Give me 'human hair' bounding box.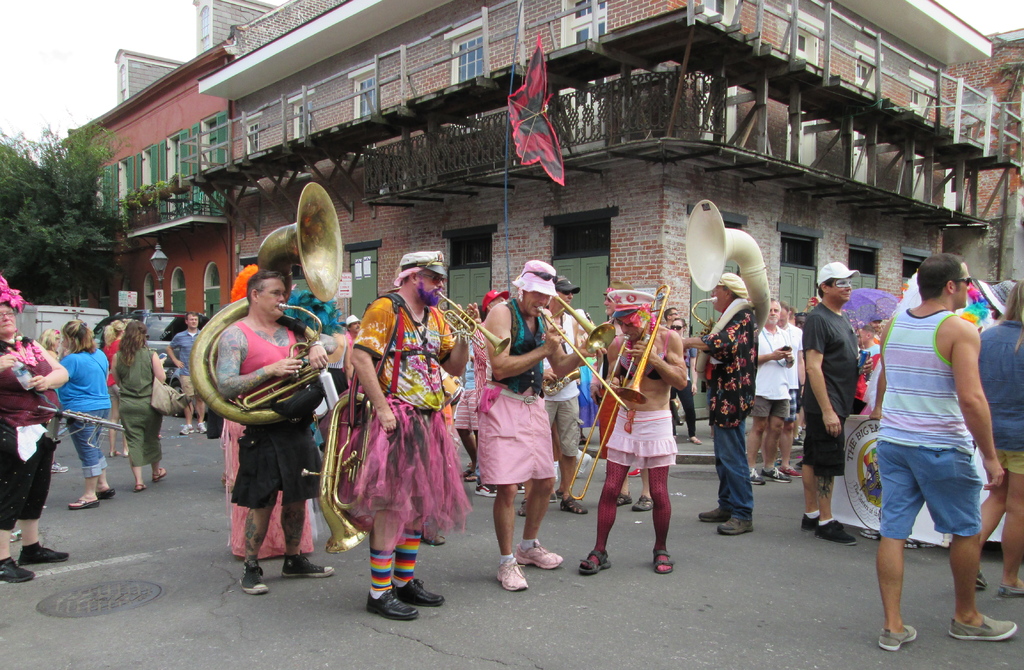
[x1=778, y1=301, x2=790, y2=313].
